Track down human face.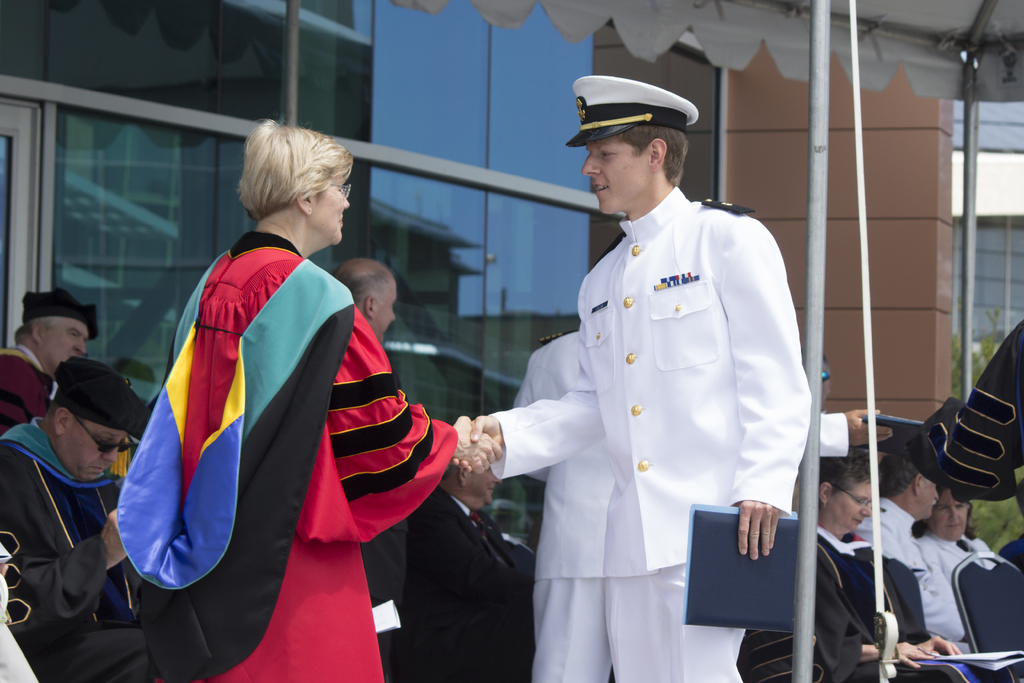
Tracked to 81:423:136:479.
